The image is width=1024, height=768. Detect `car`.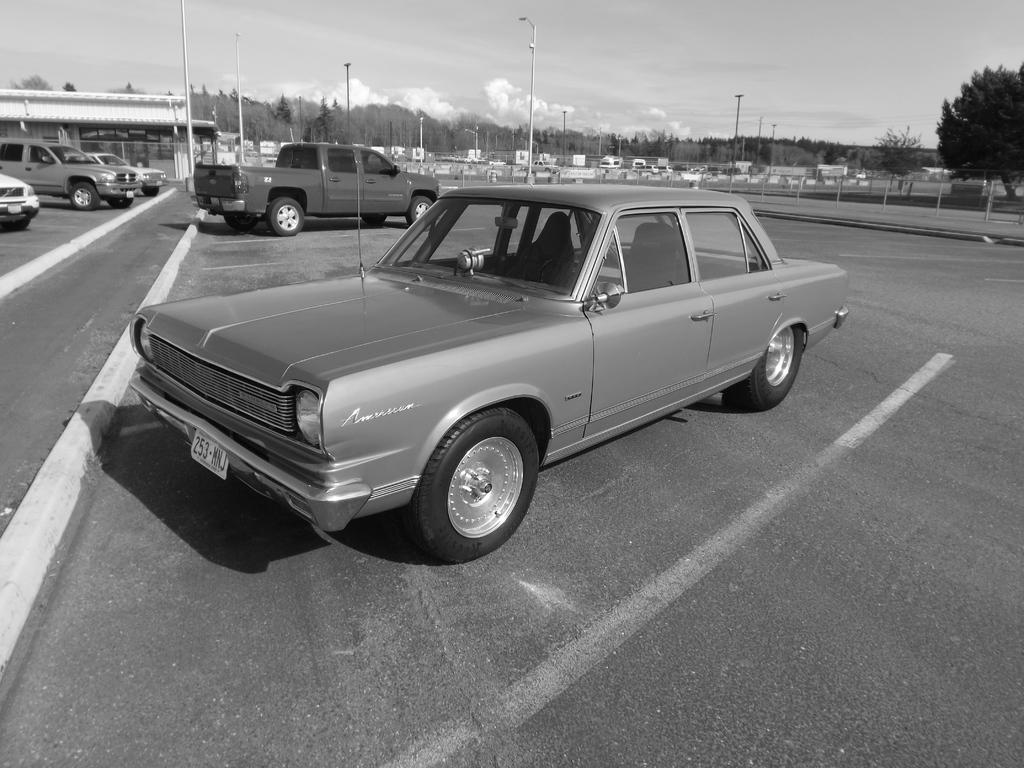
Detection: bbox(0, 175, 32, 236).
